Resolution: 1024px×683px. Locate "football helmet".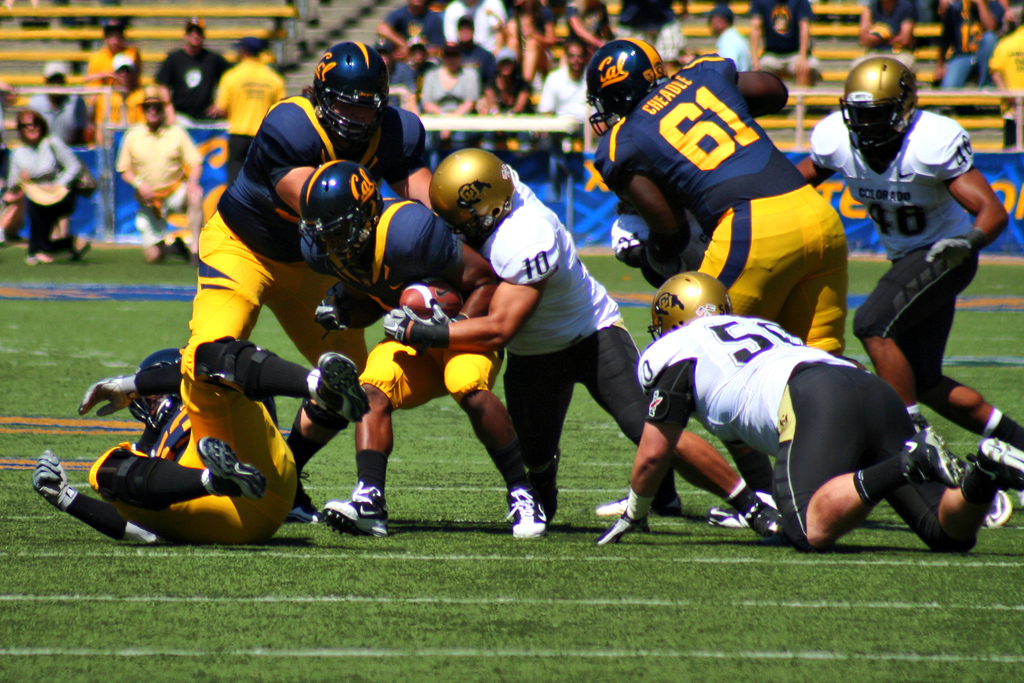
837:53:916:154.
